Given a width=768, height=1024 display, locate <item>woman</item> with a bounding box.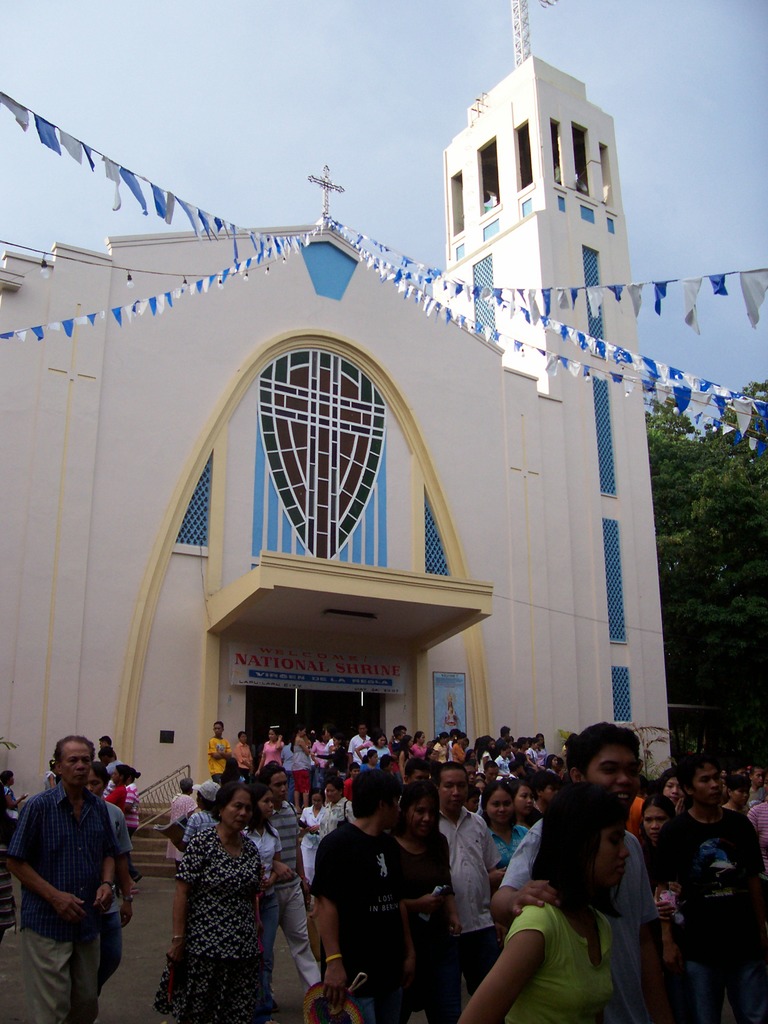
Located: [x1=486, y1=800, x2=654, y2=1023].
